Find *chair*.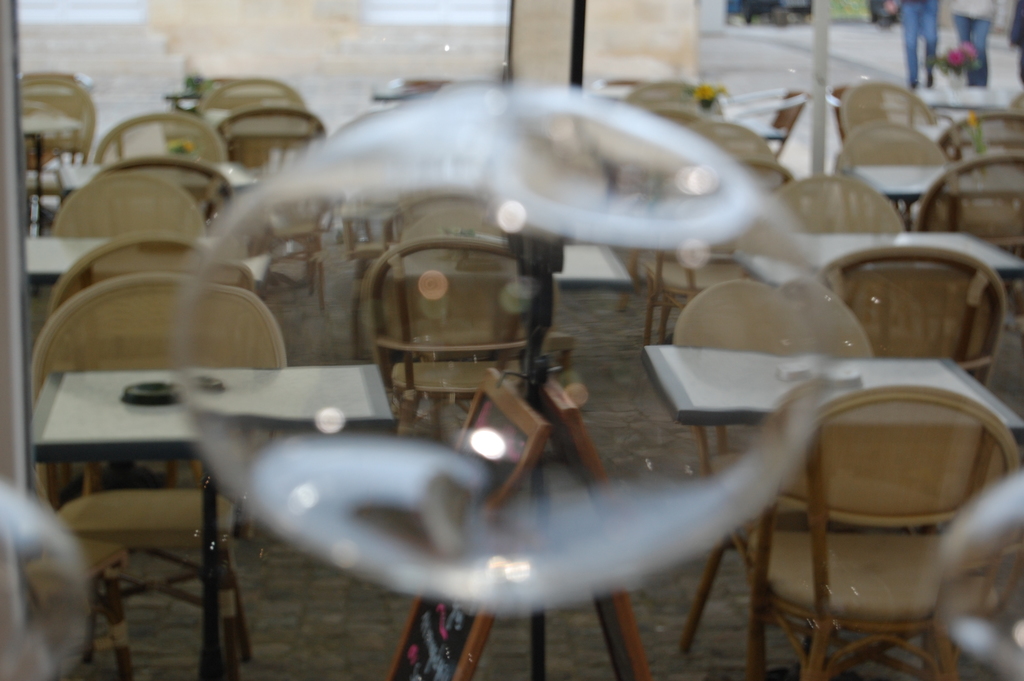
pyautogui.locateOnScreen(611, 104, 723, 227).
